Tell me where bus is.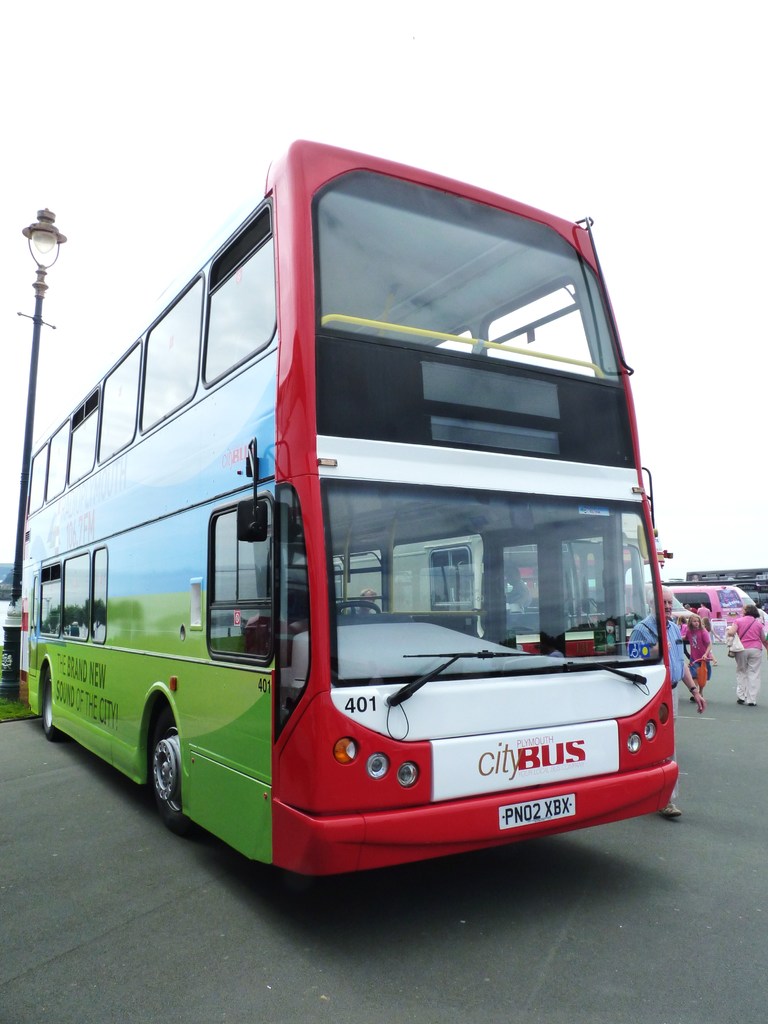
bus is at bbox(13, 136, 678, 877).
